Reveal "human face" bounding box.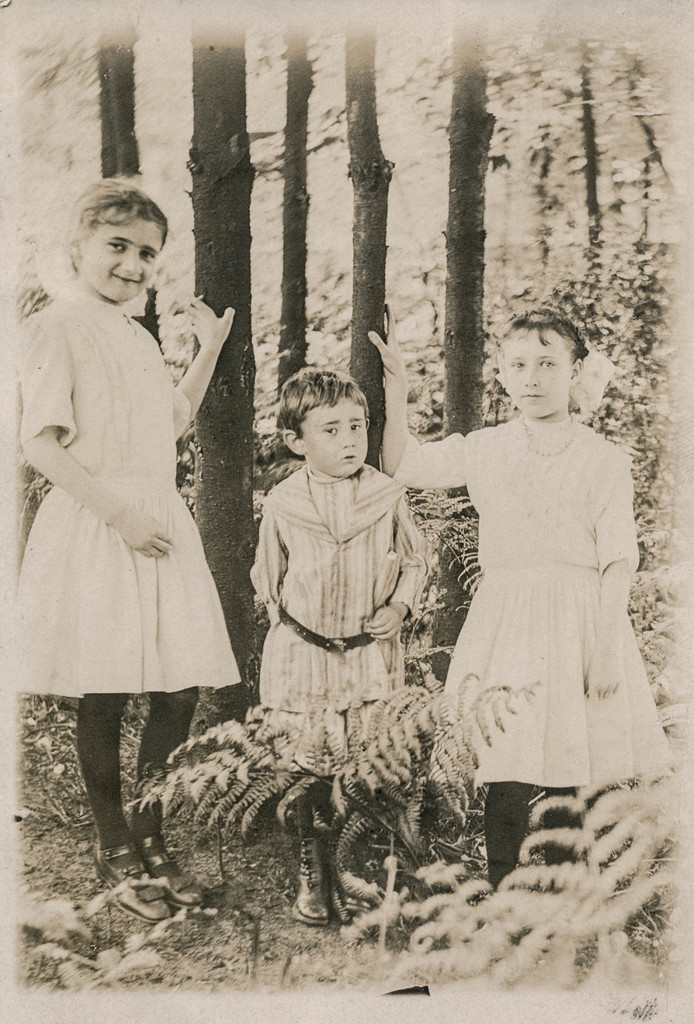
Revealed: 295,395,367,476.
